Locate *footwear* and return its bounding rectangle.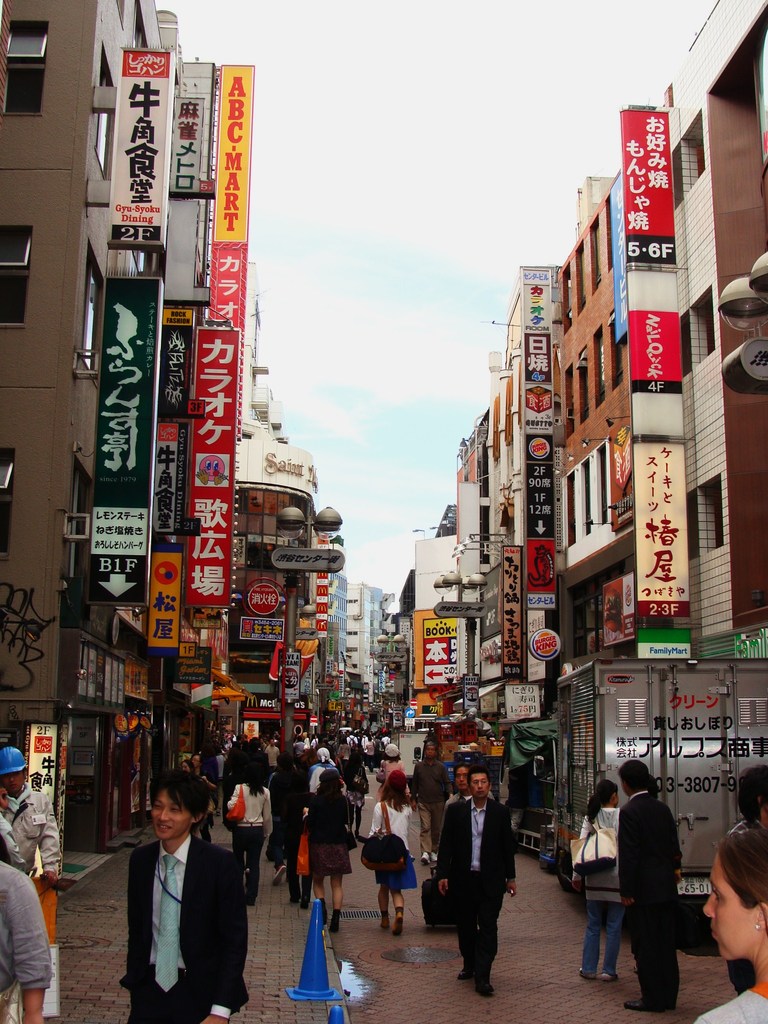
region(575, 968, 598, 984).
